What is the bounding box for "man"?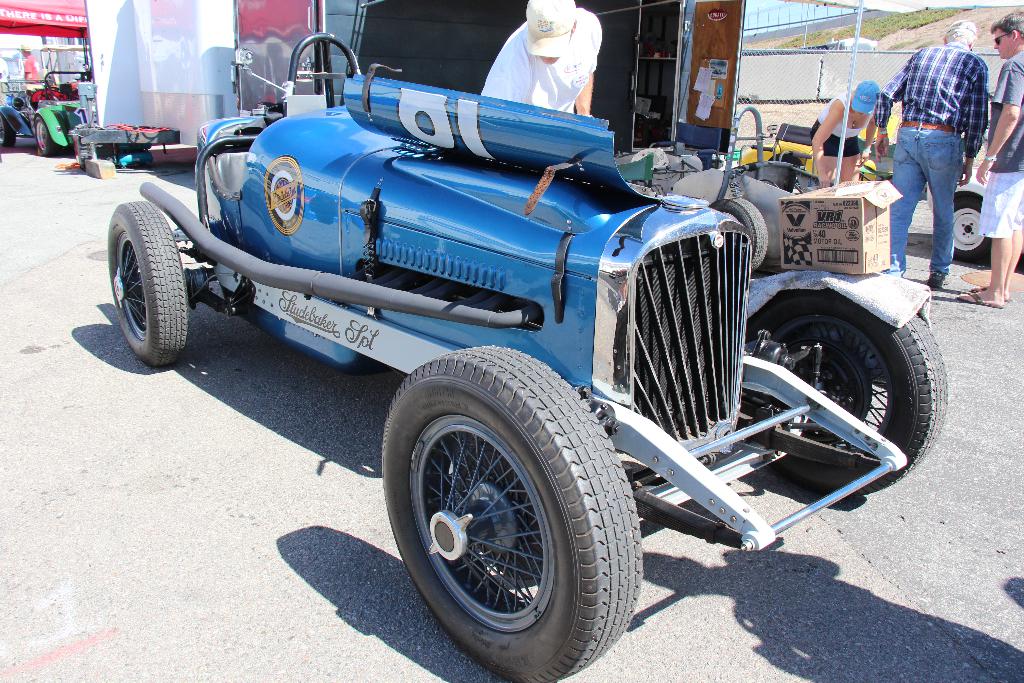
(476,1,603,117).
